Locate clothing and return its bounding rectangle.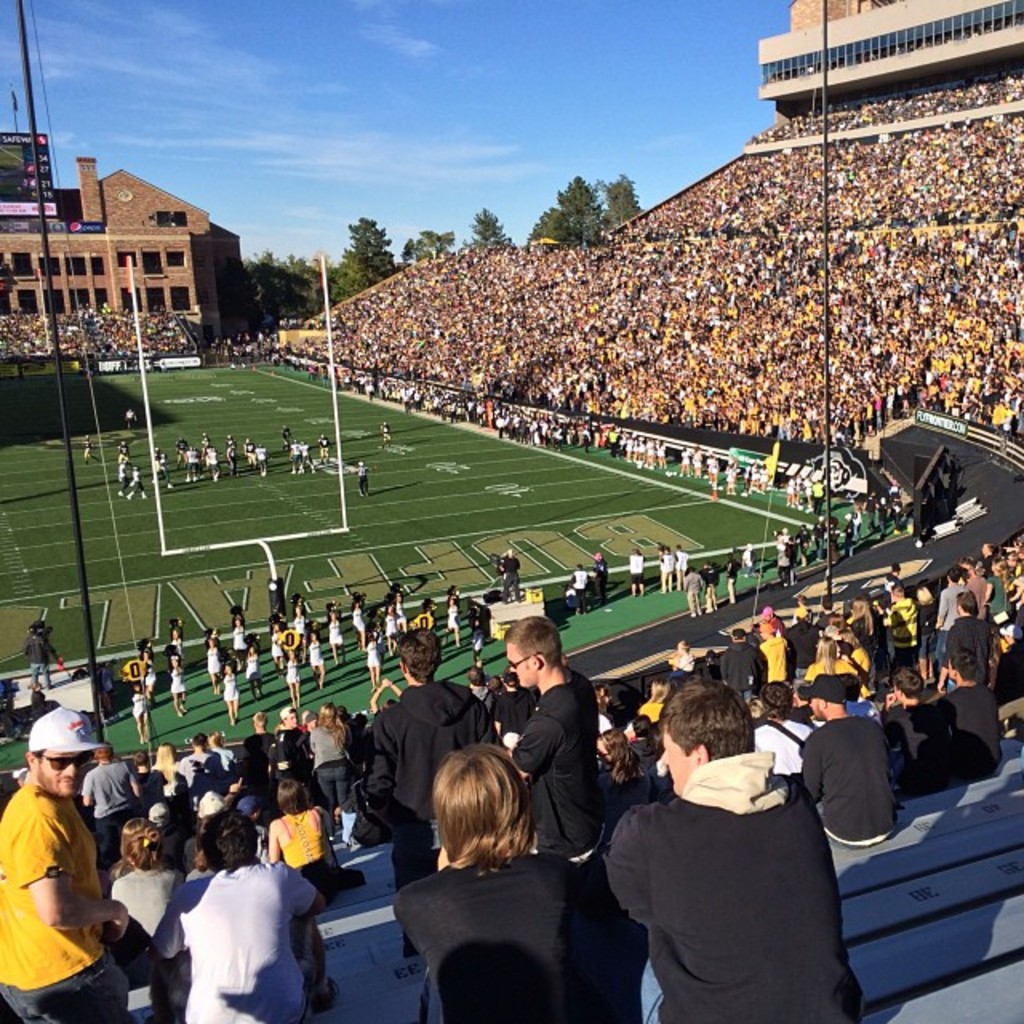
l=742, t=718, r=832, b=784.
